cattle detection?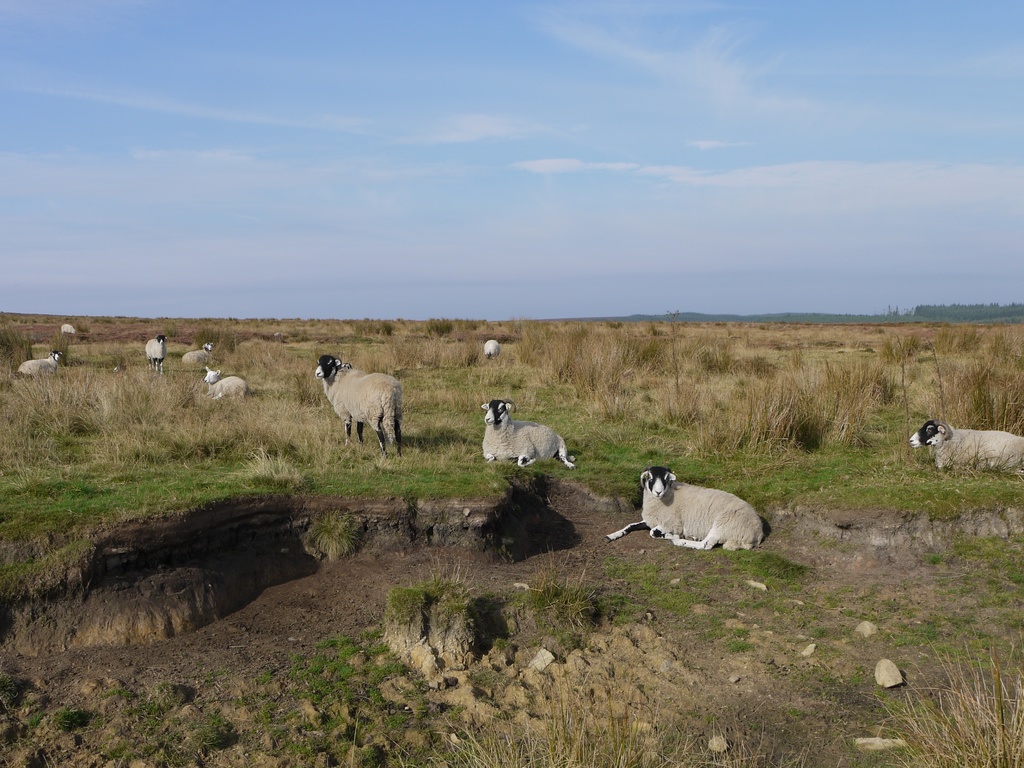
crop(481, 398, 575, 472)
